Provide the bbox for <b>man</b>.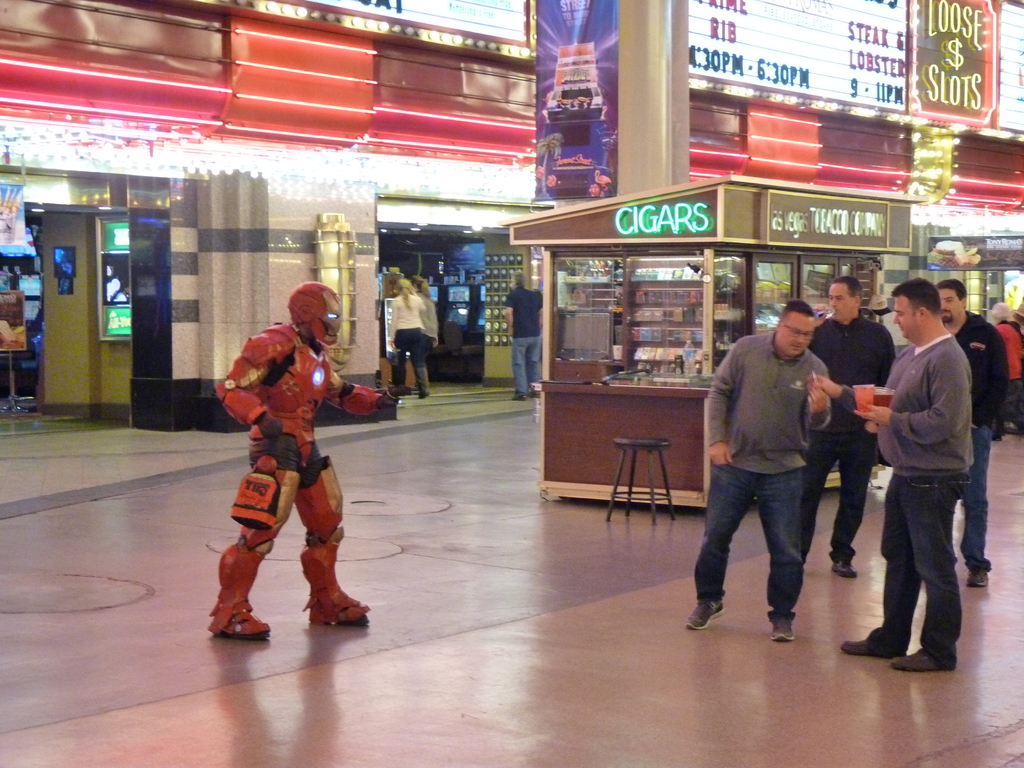
{"left": 803, "top": 280, "right": 972, "bottom": 671}.
